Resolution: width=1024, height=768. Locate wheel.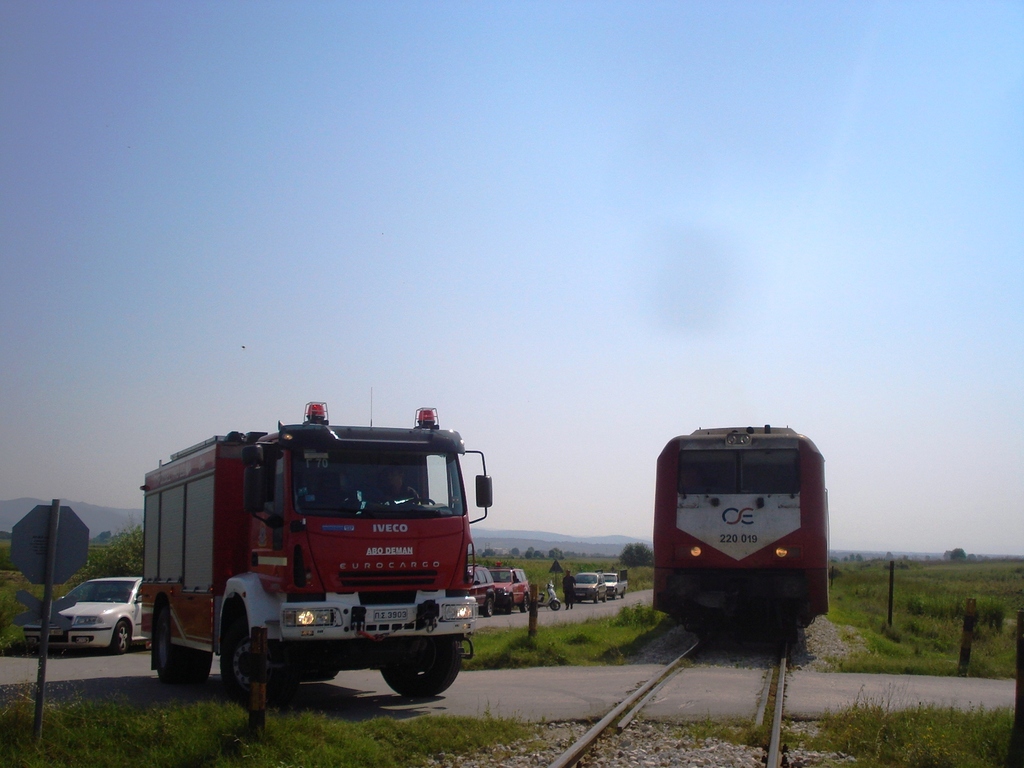
region(383, 636, 461, 701).
